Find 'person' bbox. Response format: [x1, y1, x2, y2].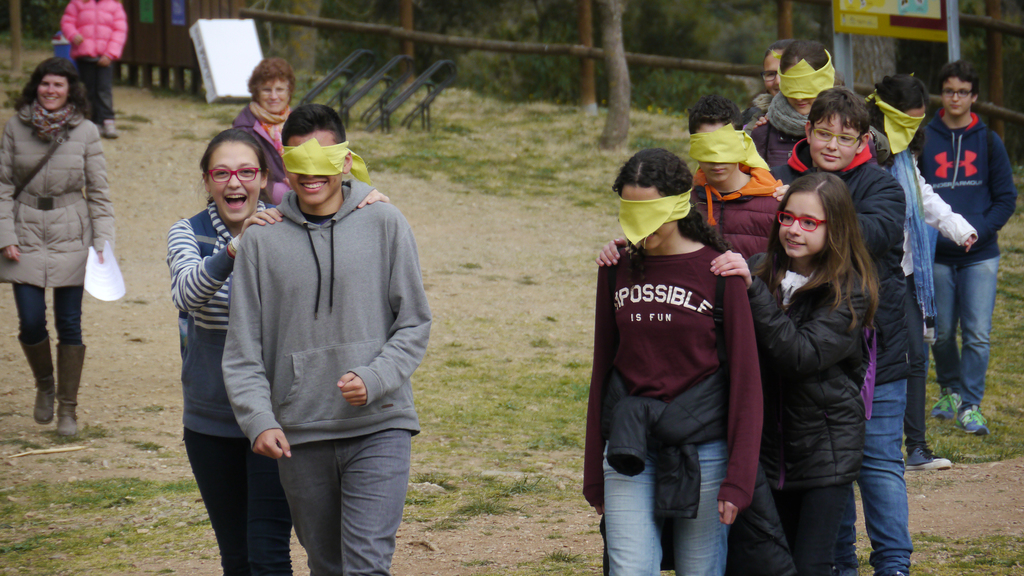
[911, 59, 1023, 441].
